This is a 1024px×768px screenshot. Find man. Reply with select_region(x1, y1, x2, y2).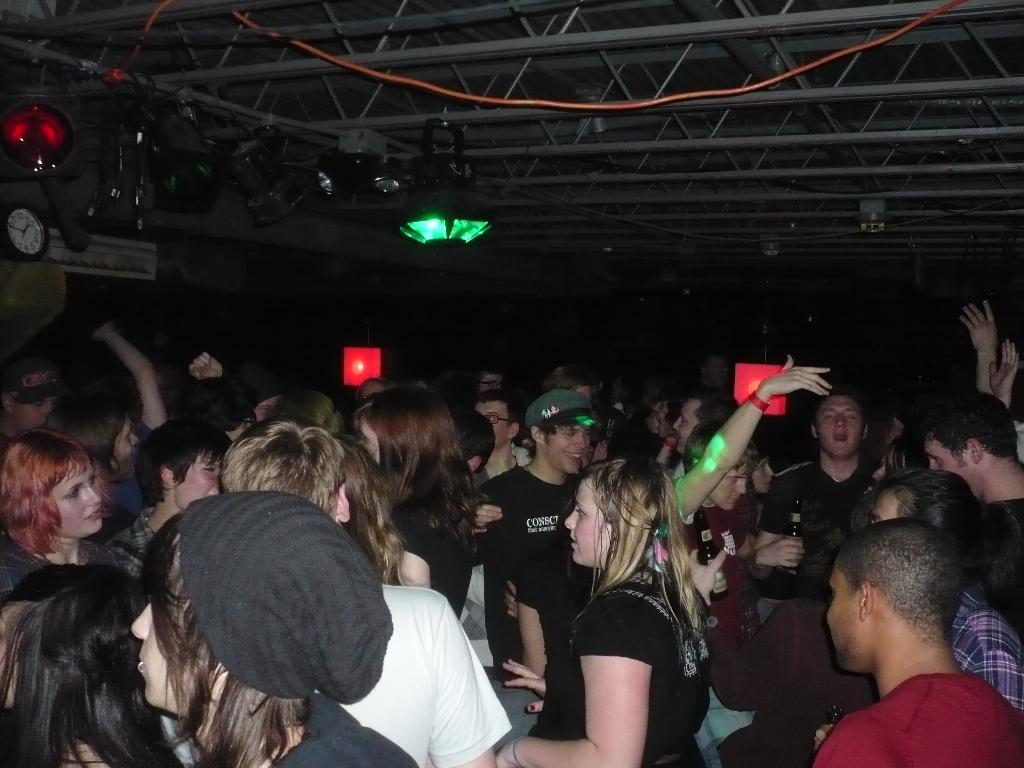
select_region(872, 472, 1023, 716).
